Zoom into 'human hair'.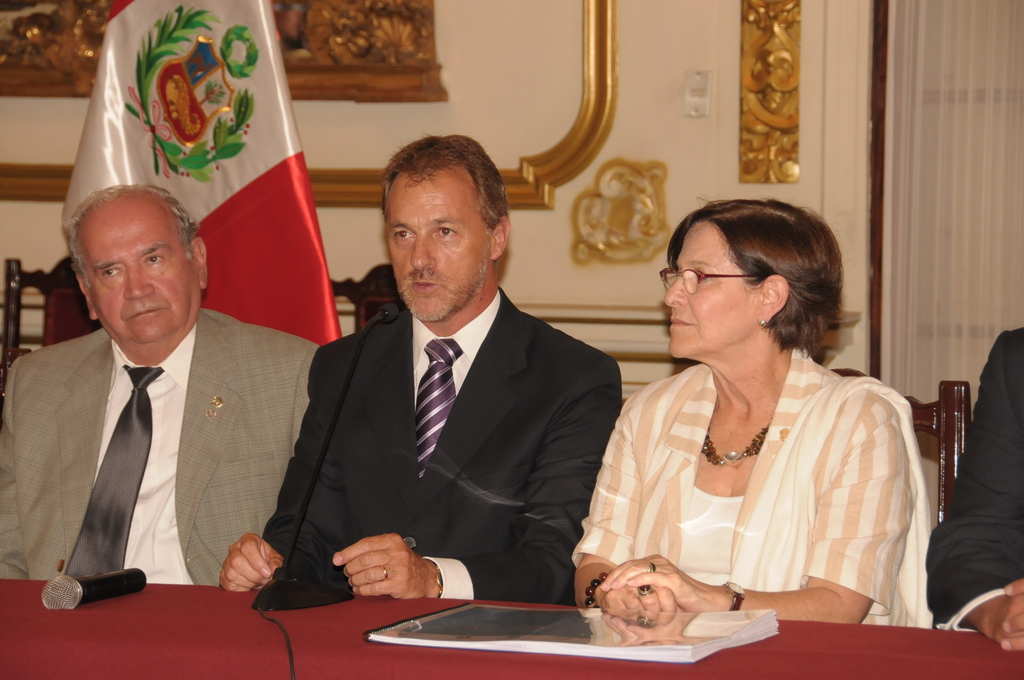
Zoom target: (x1=61, y1=182, x2=200, y2=290).
